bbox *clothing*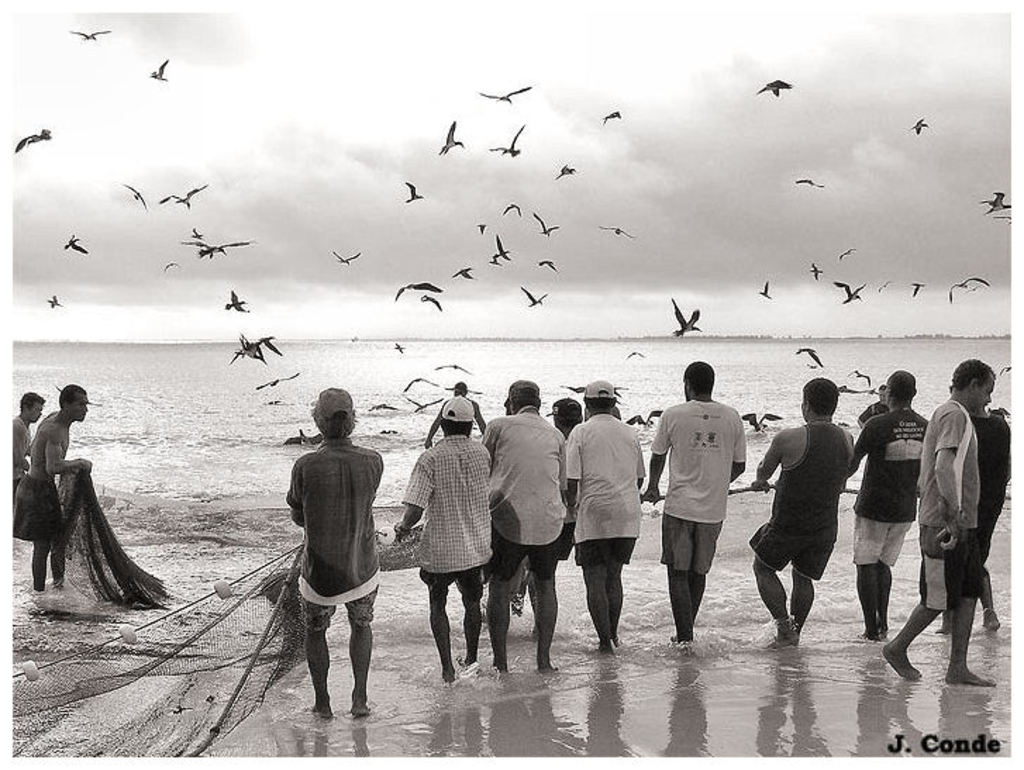
x1=558, y1=411, x2=647, y2=566
